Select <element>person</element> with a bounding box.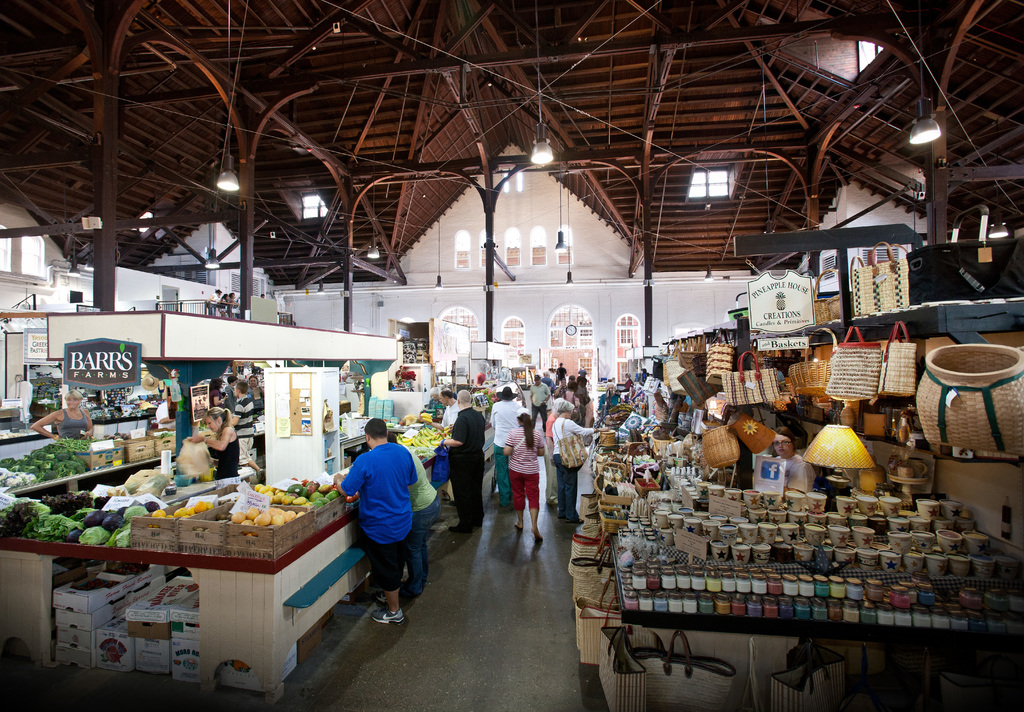
[431, 390, 444, 409].
